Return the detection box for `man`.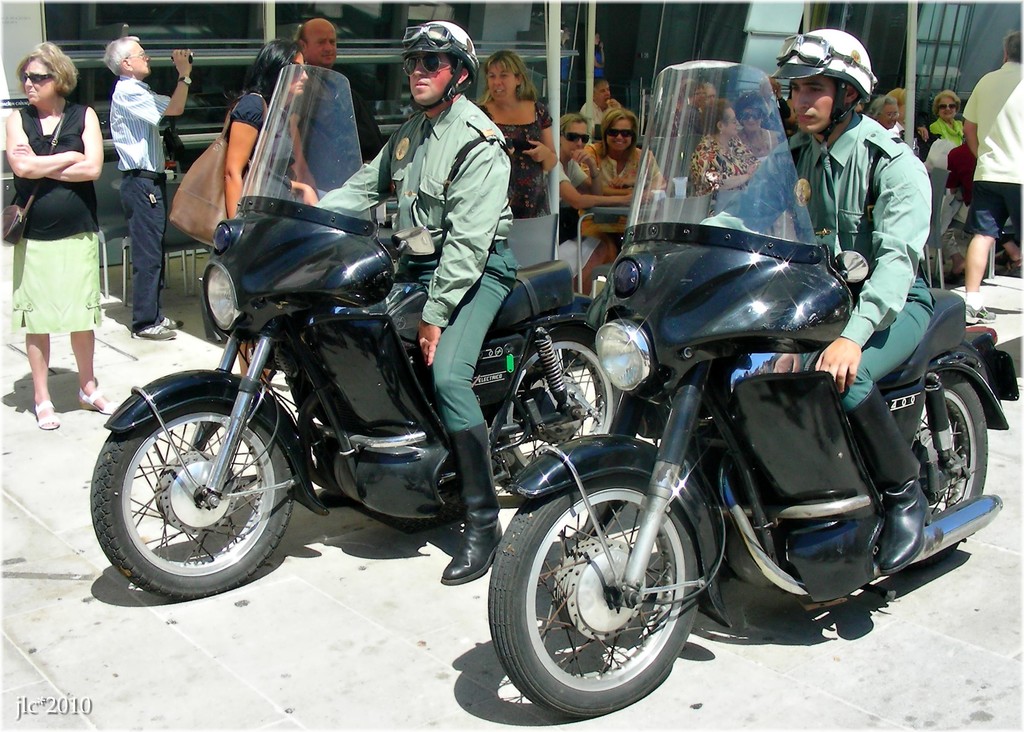
box=[552, 113, 623, 302].
